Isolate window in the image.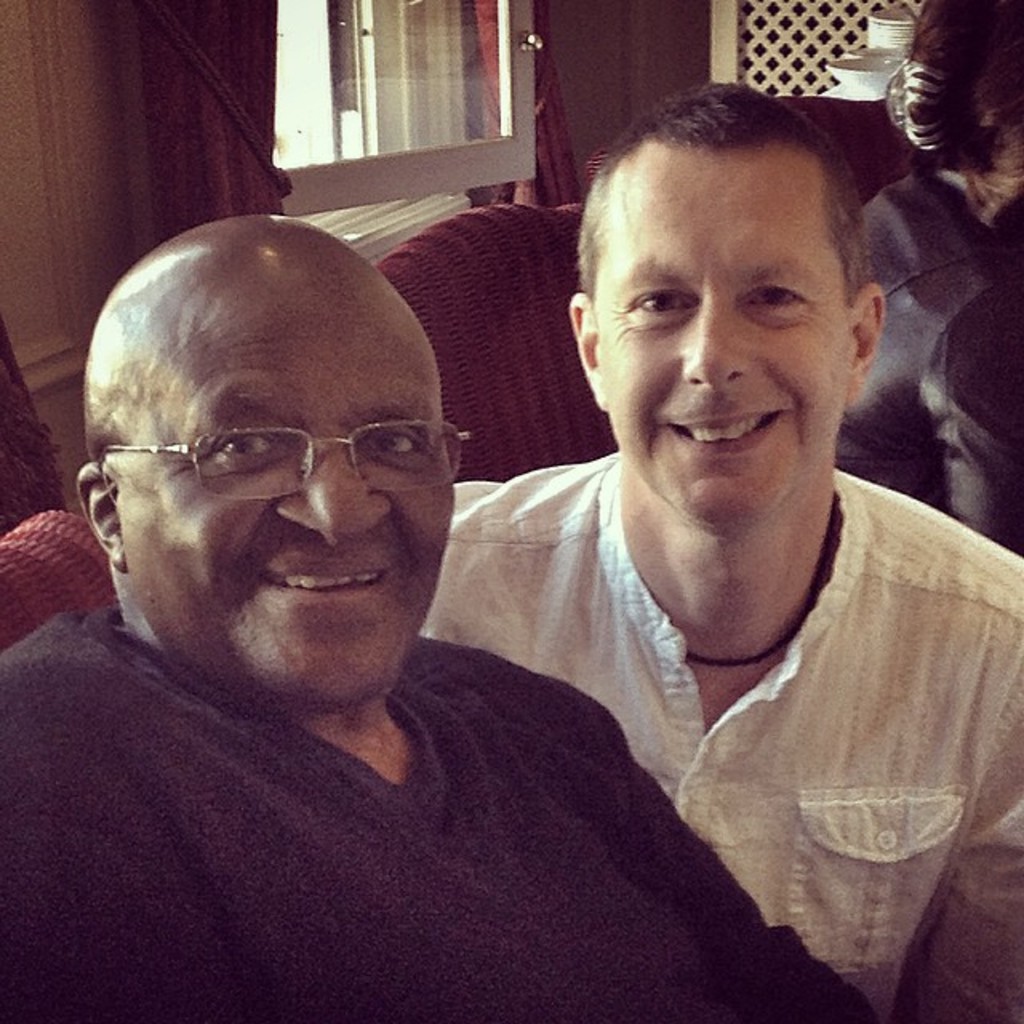
Isolated region: <box>714,0,920,96</box>.
